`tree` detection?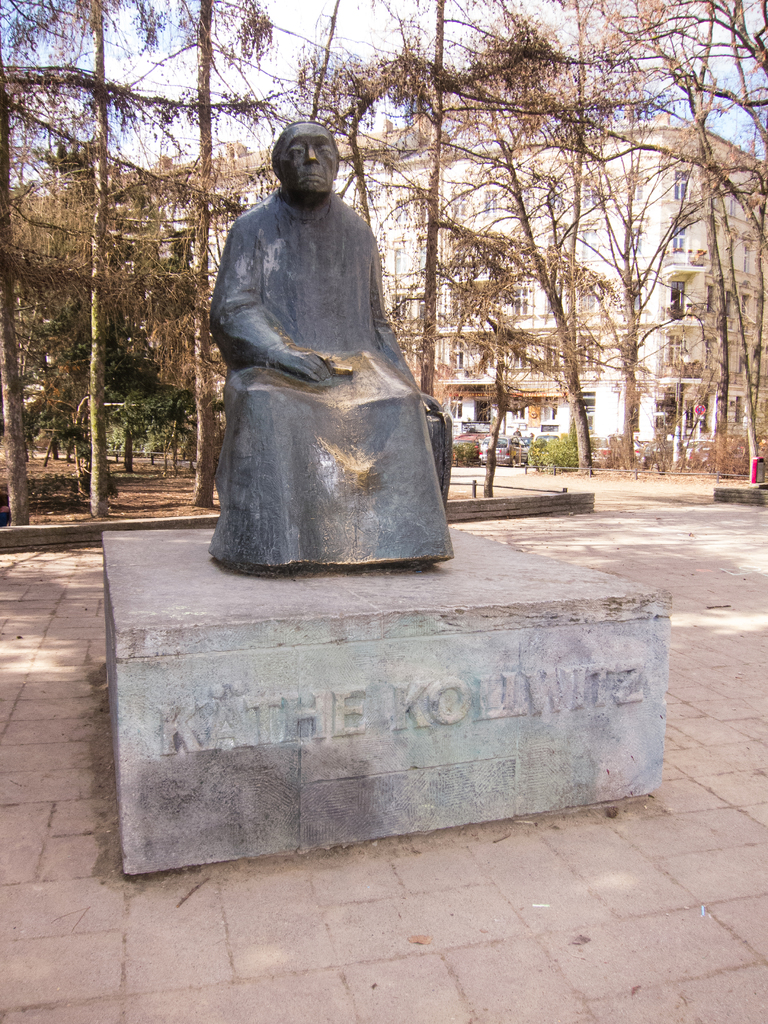
bbox=[0, 0, 253, 528]
